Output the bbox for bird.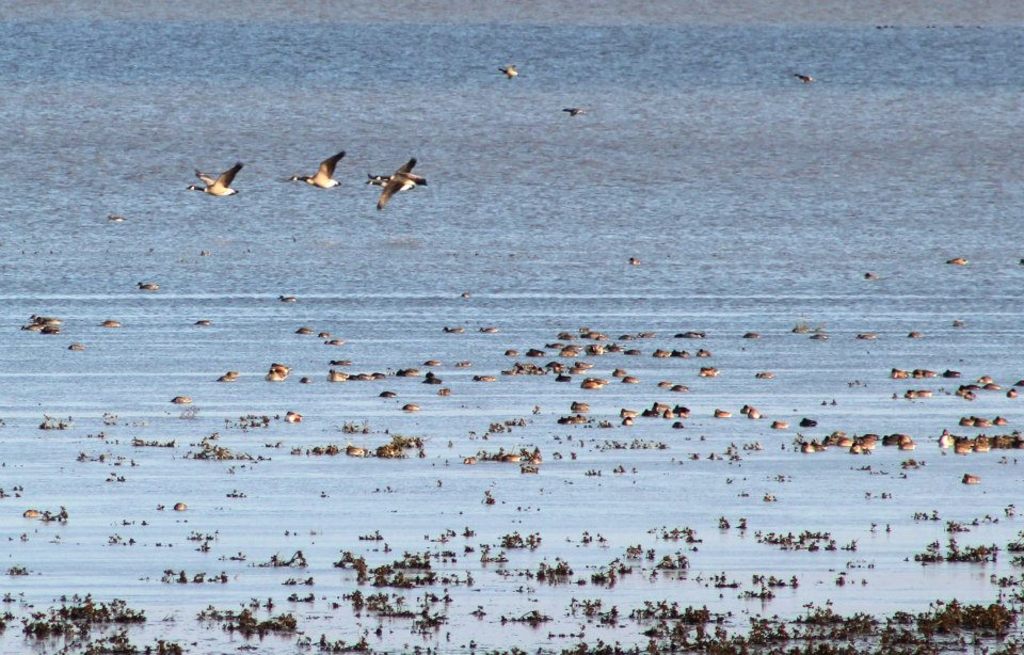
[419, 370, 443, 386].
